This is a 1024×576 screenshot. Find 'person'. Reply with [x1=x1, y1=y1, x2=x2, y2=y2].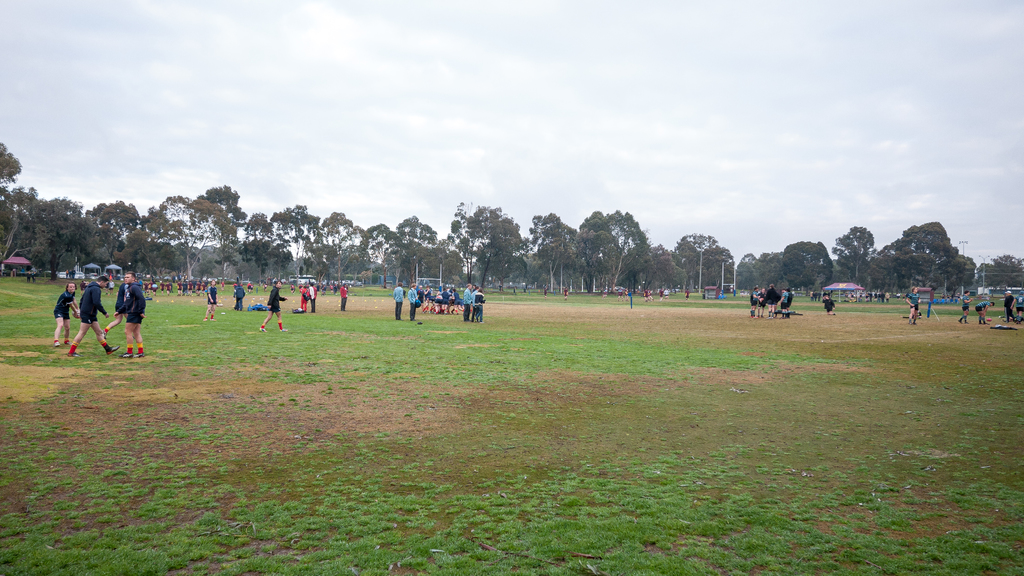
[x1=959, y1=300, x2=971, y2=328].
